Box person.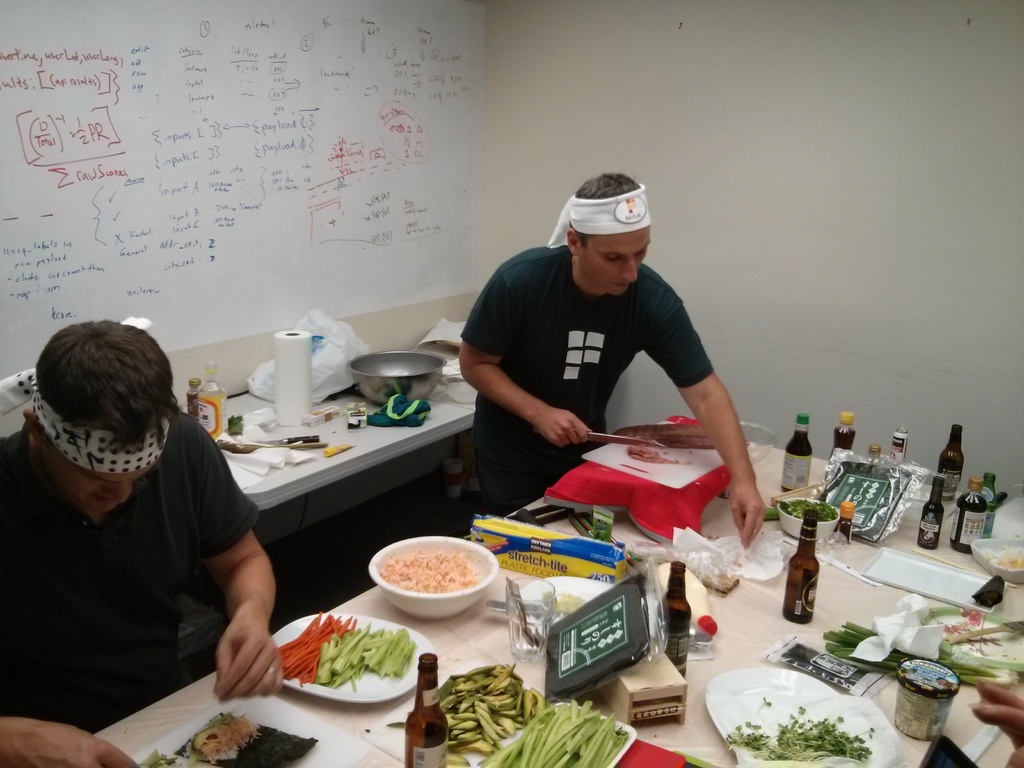
bbox=(0, 317, 276, 767).
